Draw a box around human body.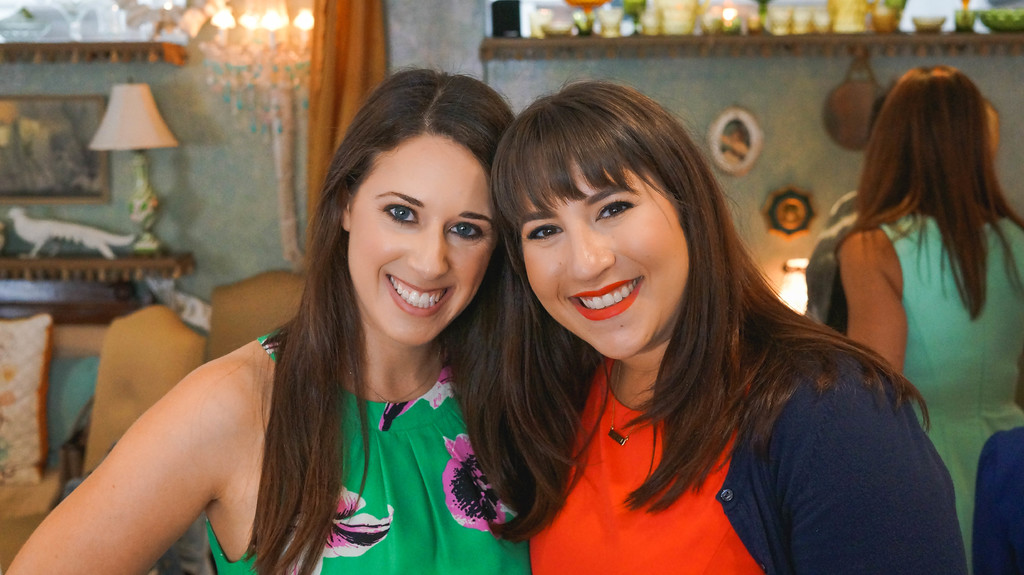
[417,91,957,567].
